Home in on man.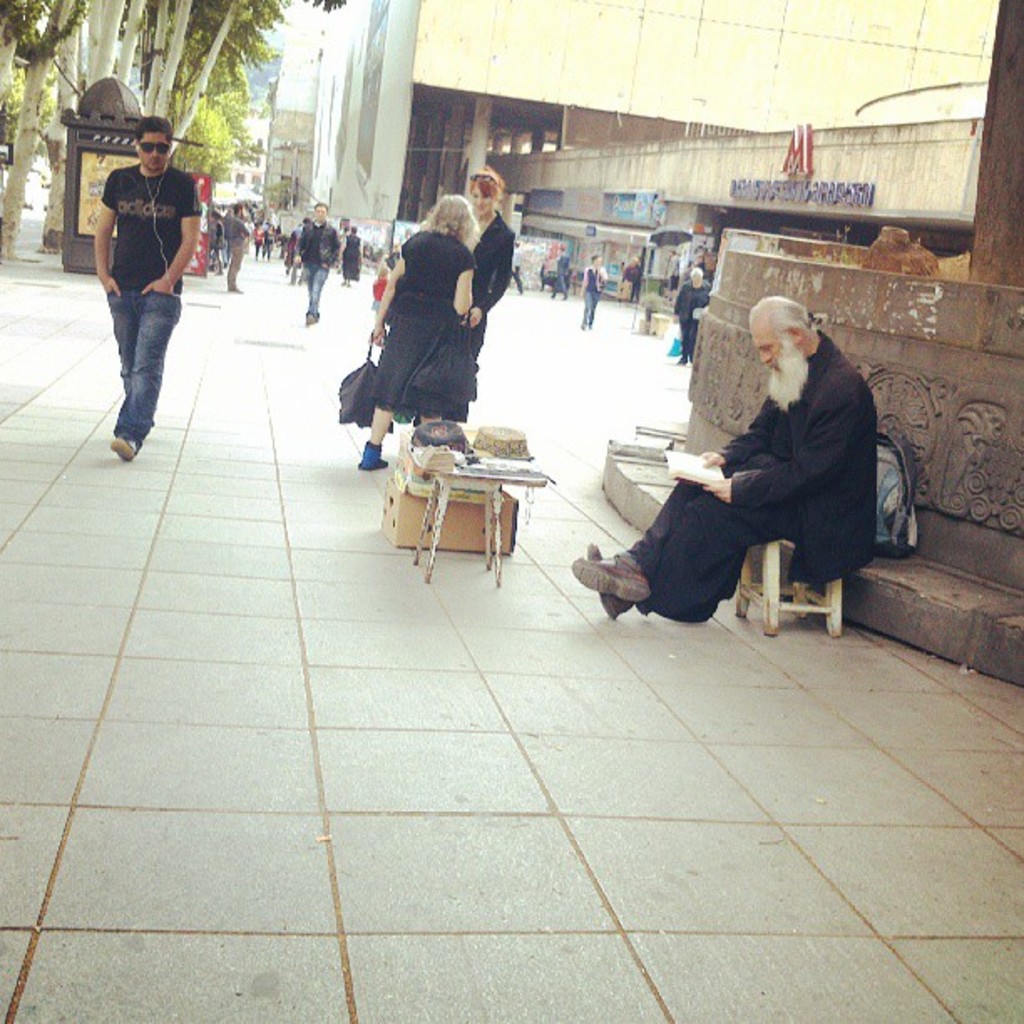
Homed in at (293,194,345,331).
